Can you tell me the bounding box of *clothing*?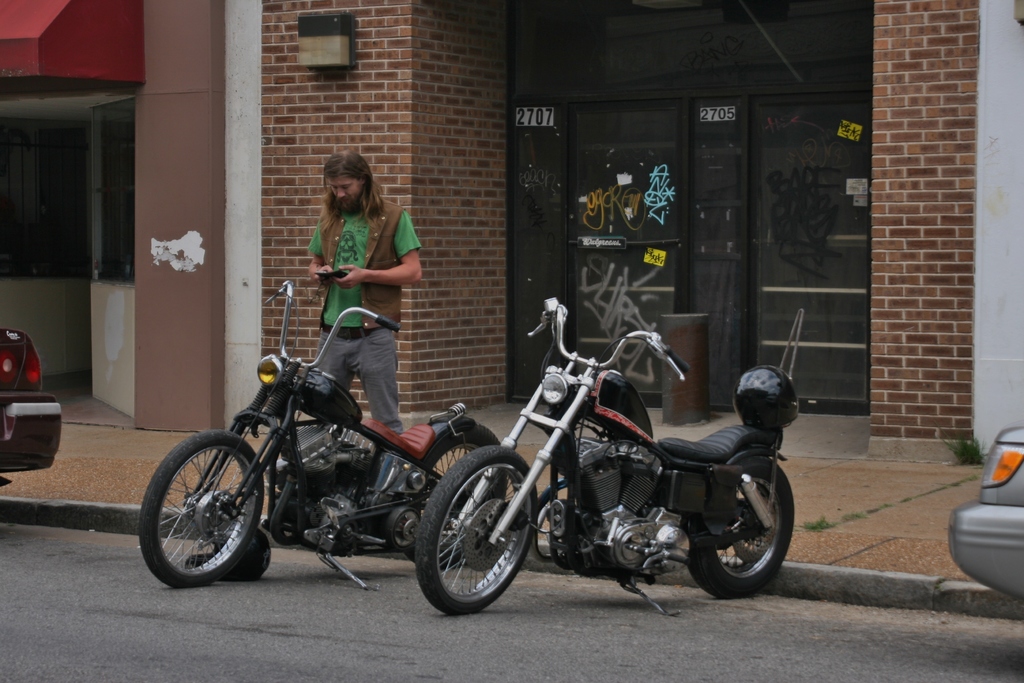
[294, 187, 417, 364].
